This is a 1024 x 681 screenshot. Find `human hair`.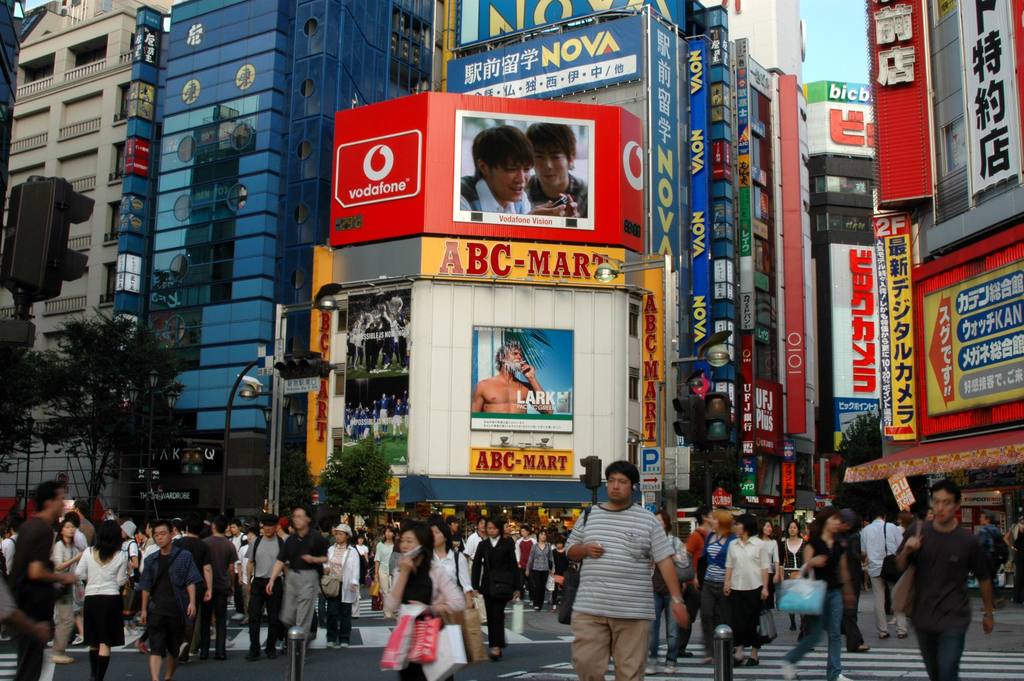
Bounding box: BBox(7, 515, 21, 536).
